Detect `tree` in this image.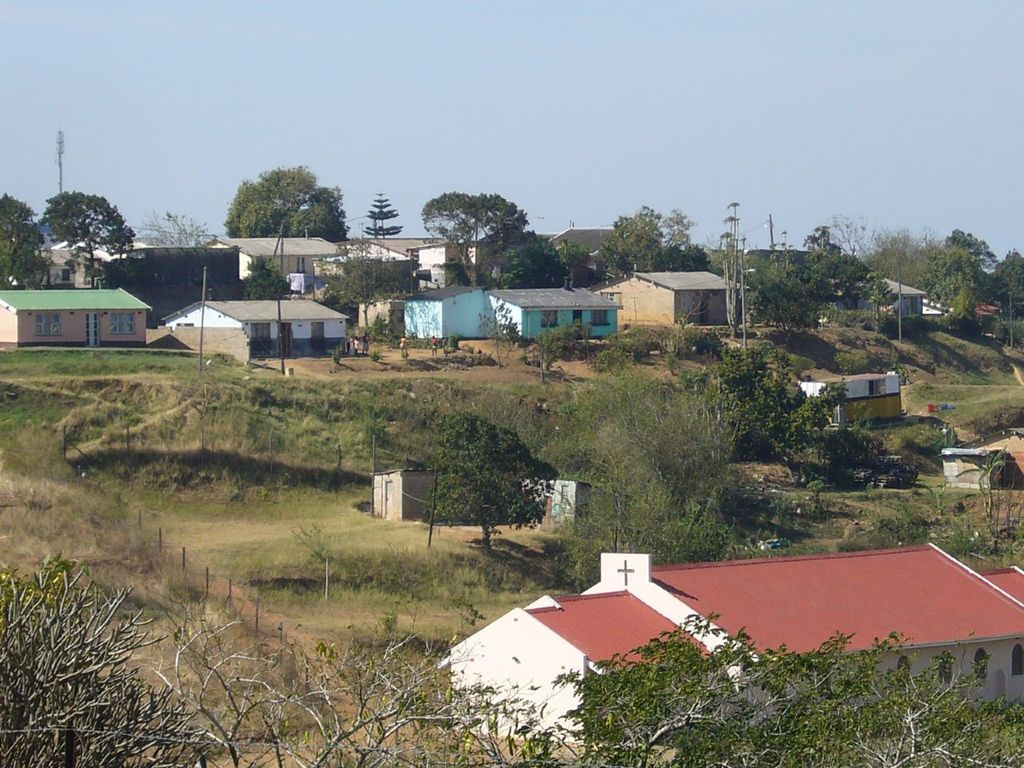
Detection: {"left": 0, "top": 194, "right": 38, "bottom": 258}.
